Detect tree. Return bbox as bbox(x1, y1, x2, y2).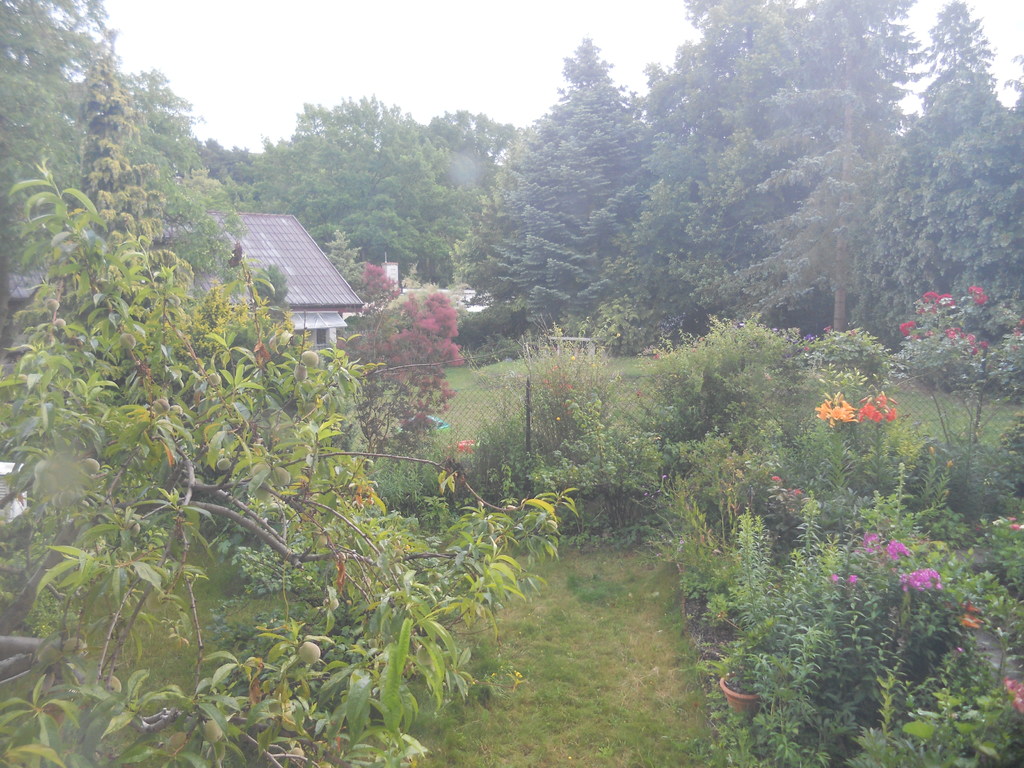
bbox(728, 0, 910, 339).
